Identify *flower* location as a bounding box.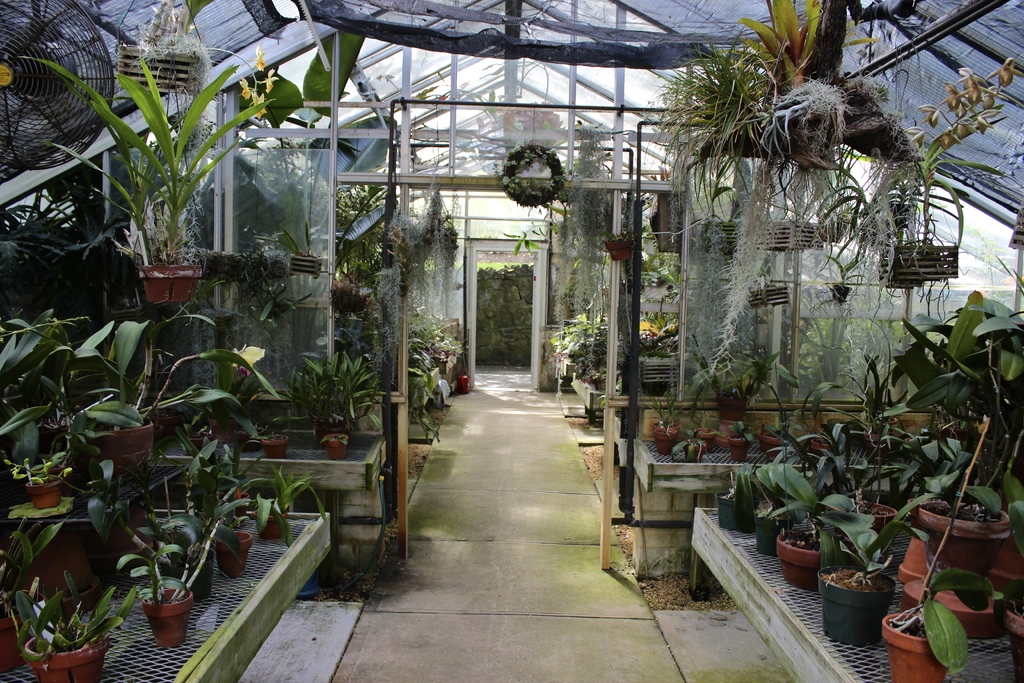
(left=918, top=101, right=939, bottom=130).
